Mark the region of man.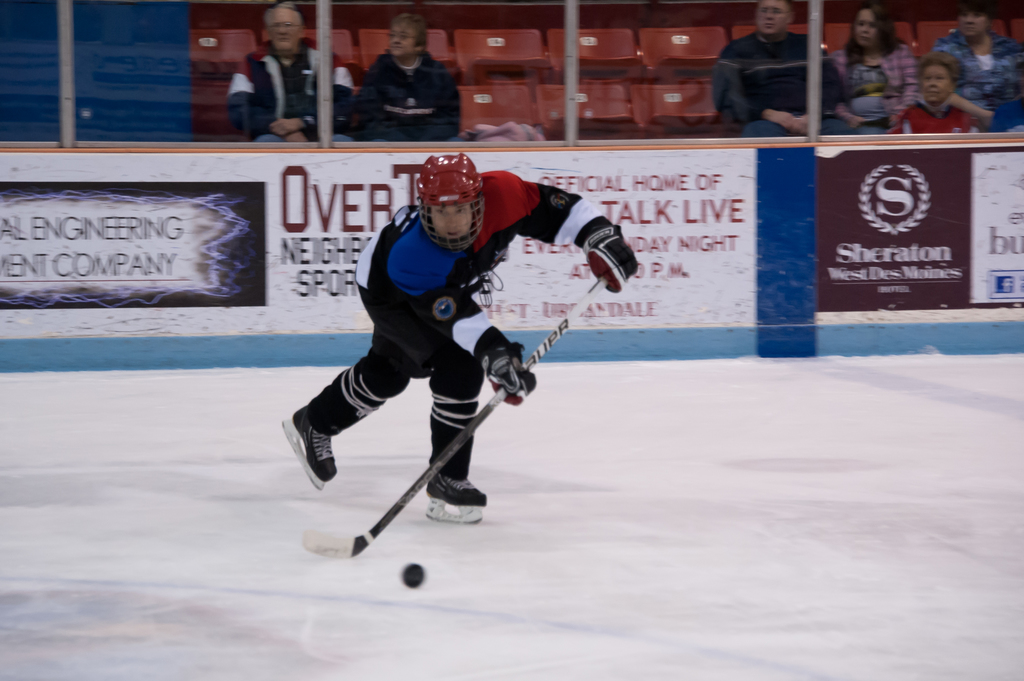
Region: left=703, top=0, right=858, bottom=136.
